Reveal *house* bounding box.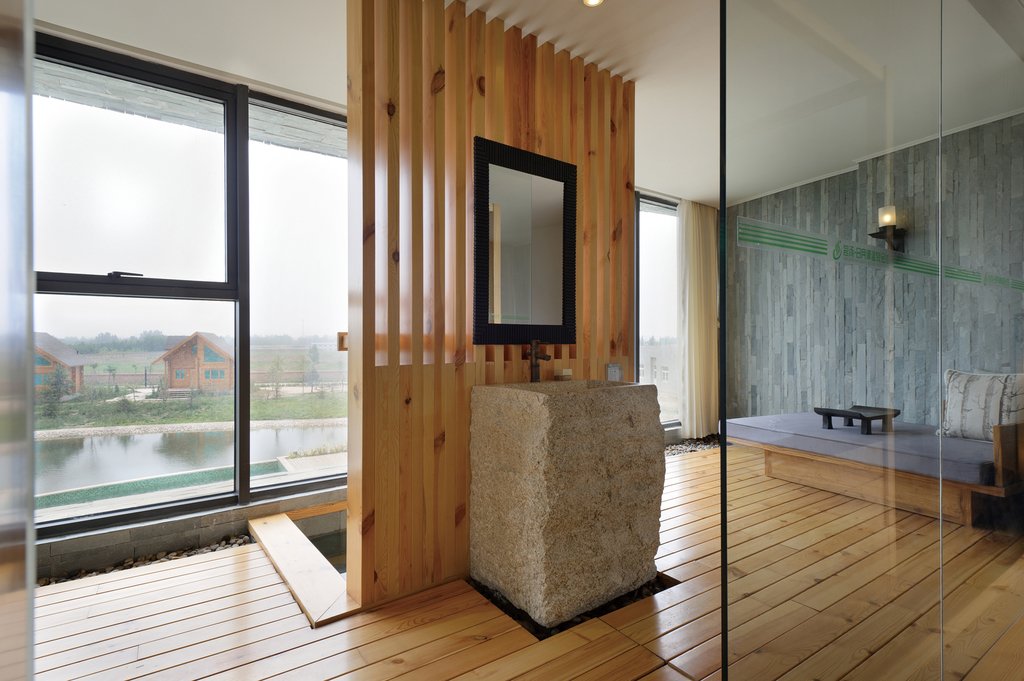
Revealed: select_region(28, 327, 94, 398).
